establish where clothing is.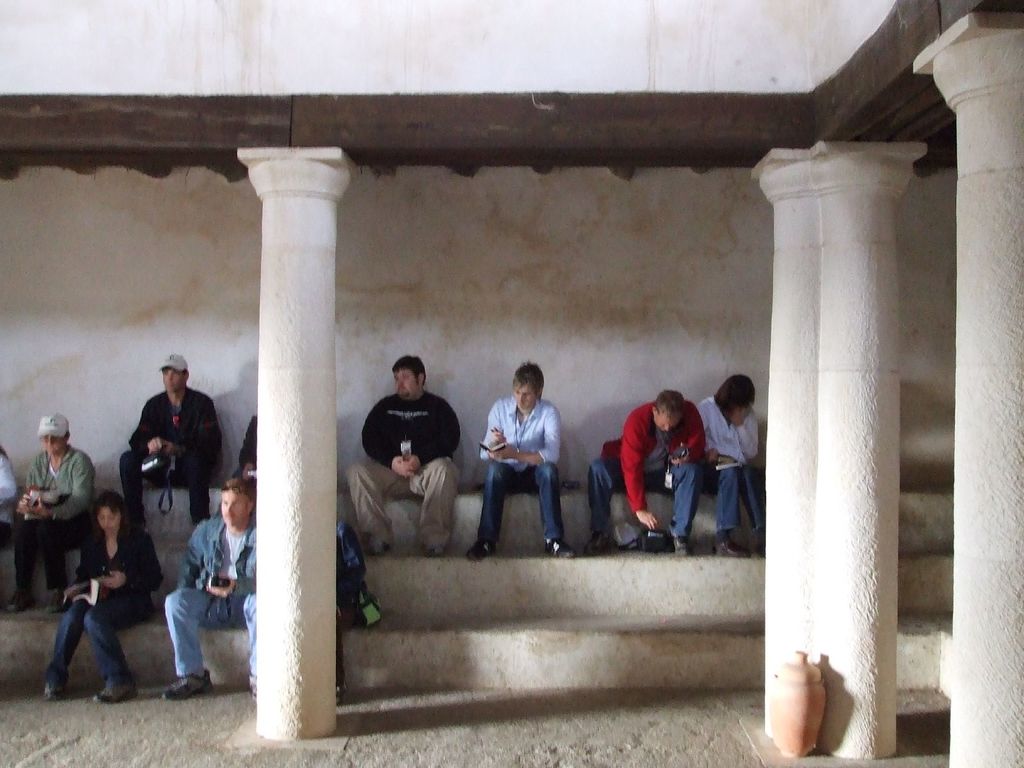
Established at rect(696, 397, 769, 550).
